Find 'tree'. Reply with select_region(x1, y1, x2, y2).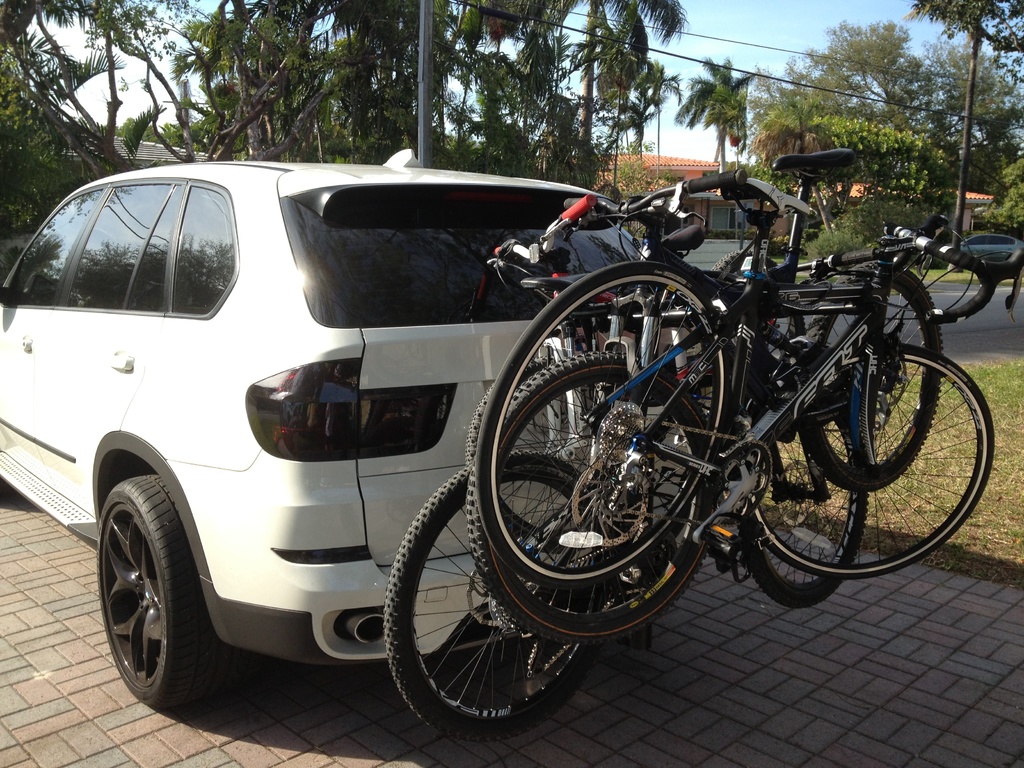
select_region(780, 16, 928, 127).
